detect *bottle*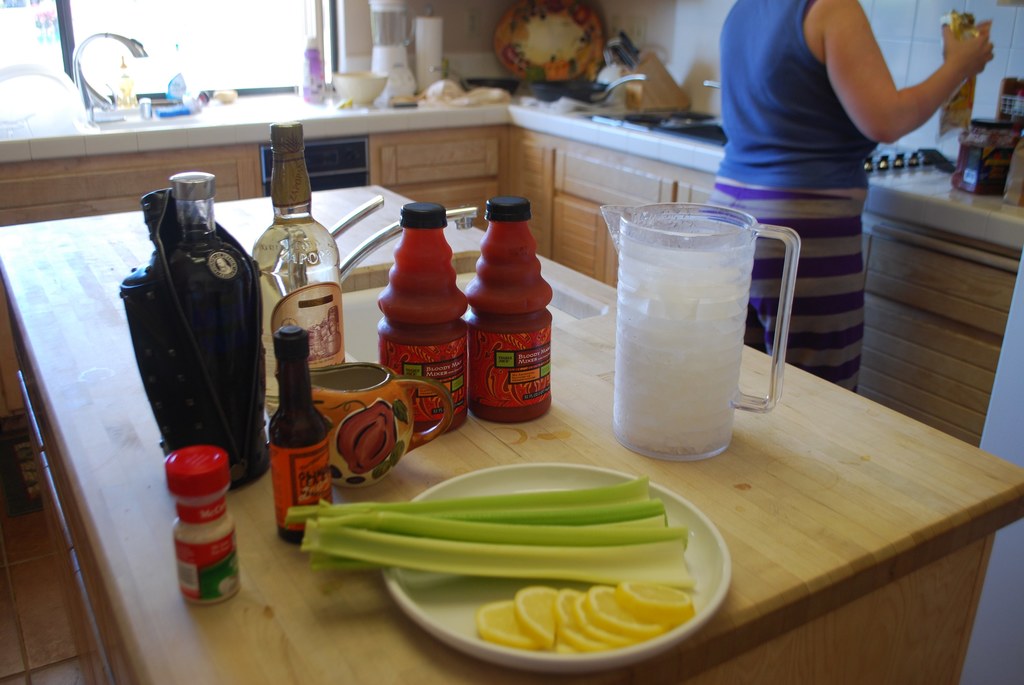
BBox(163, 449, 241, 607)
